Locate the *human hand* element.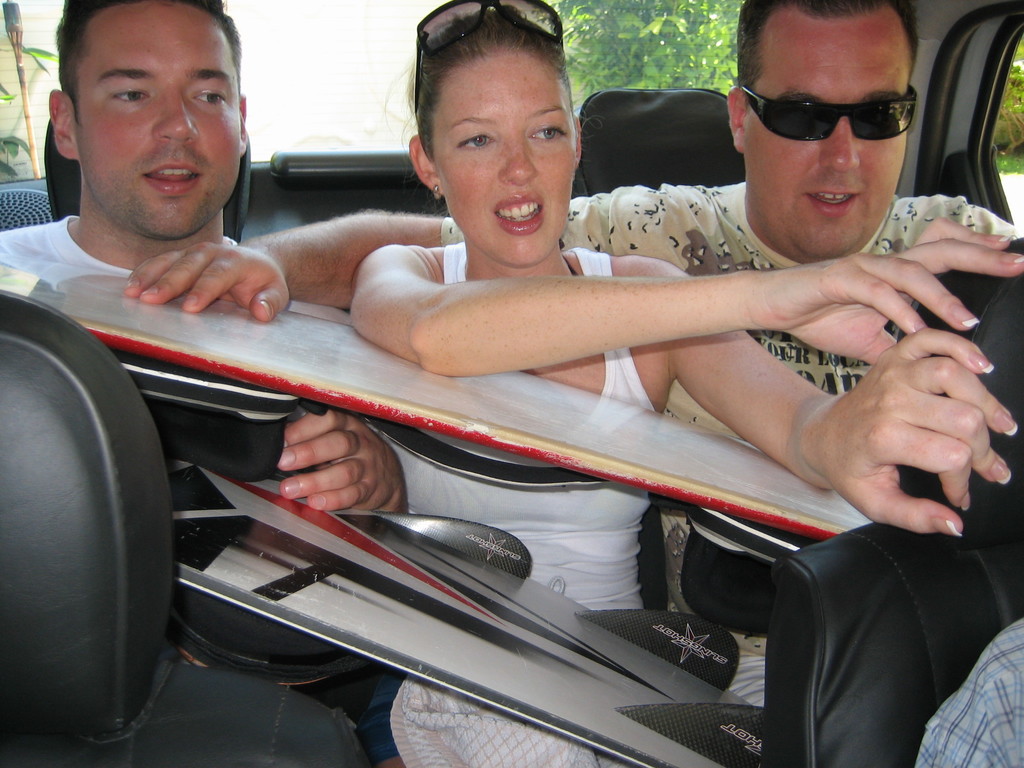
Element bbox: (117,229,292,326).
